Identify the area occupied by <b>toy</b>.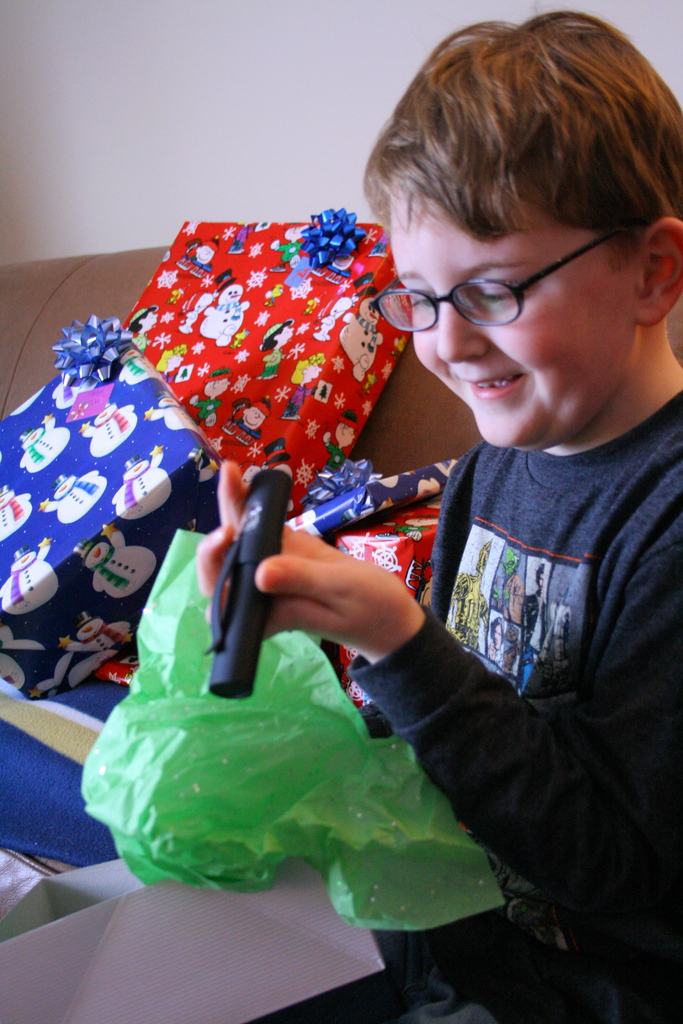
Area: 176 237 197 273.
